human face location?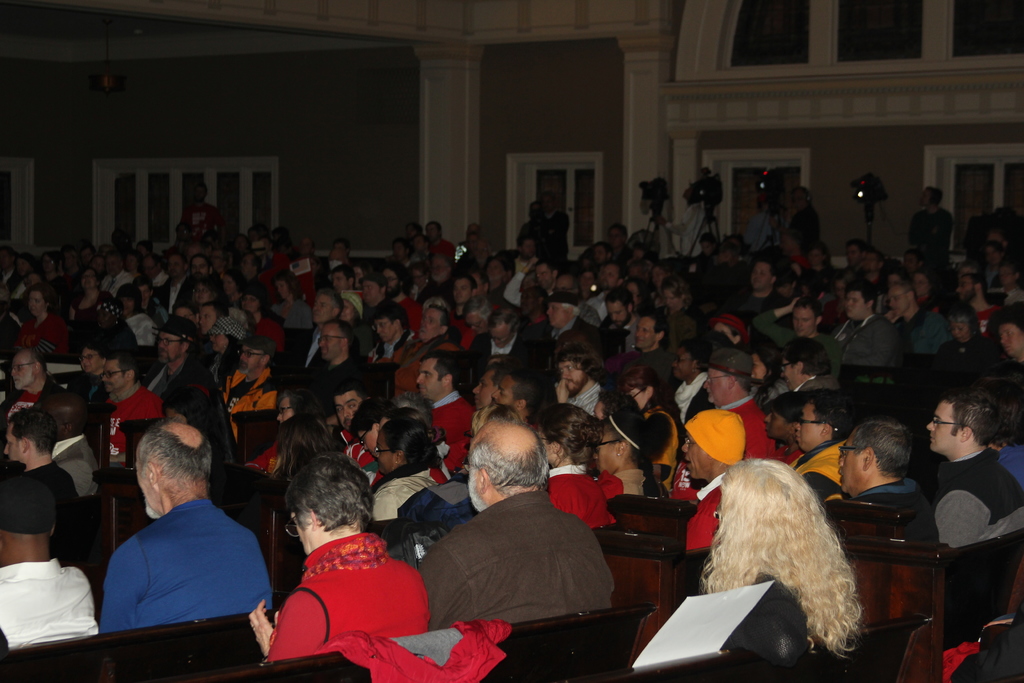
[682, 431, 708, 480]
